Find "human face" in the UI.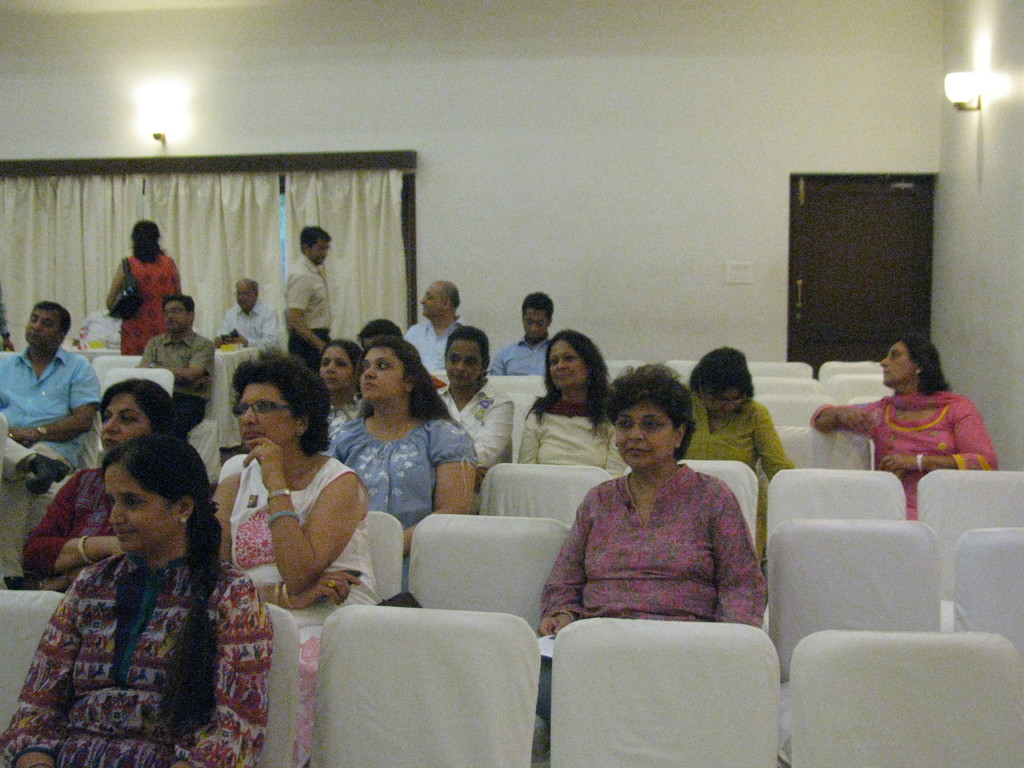
UI element at box(236, 383, 298, 445).
